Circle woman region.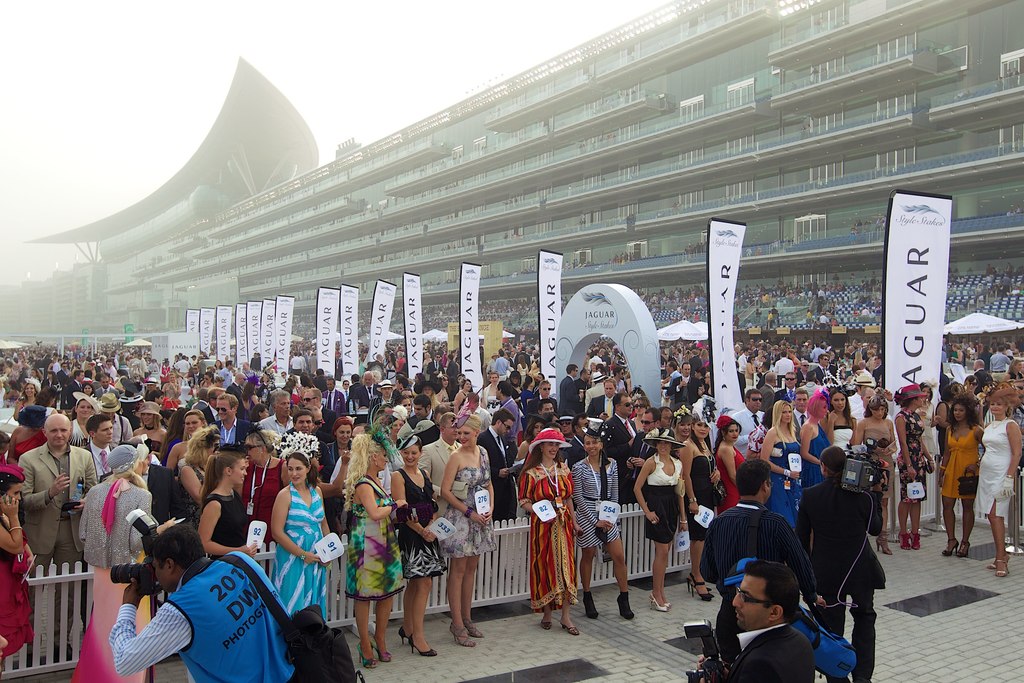
Region: locate(436, 372, 458, 409).
